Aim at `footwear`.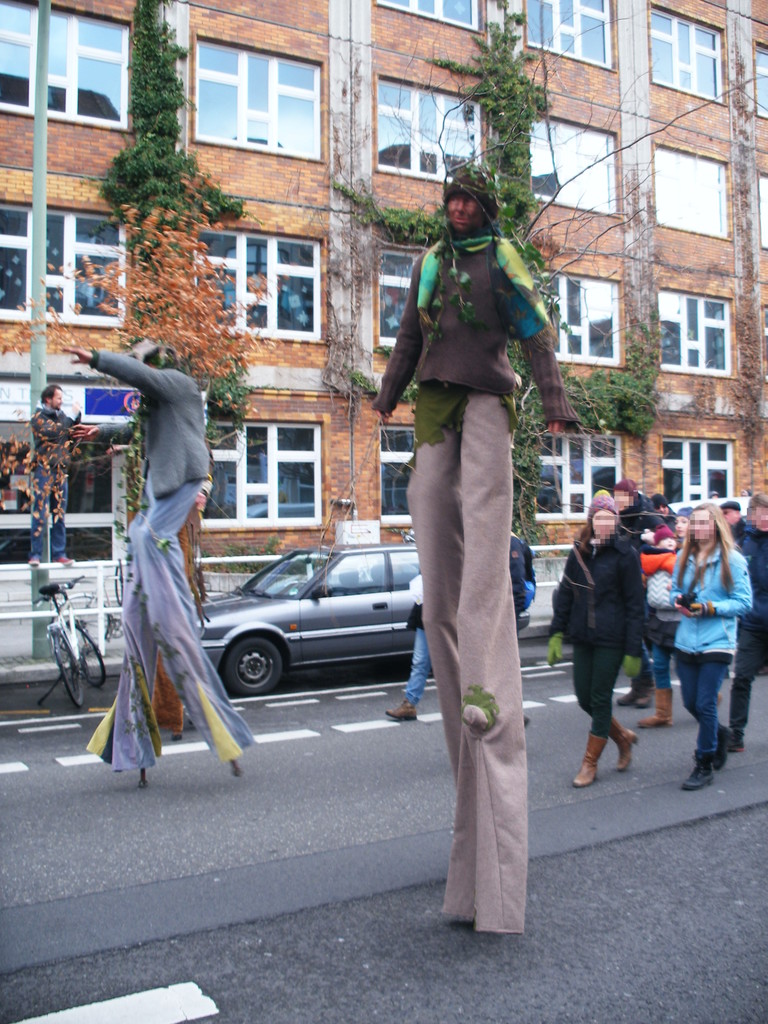
Aimed at (left=678, top=757, right=714, bottom=792).
